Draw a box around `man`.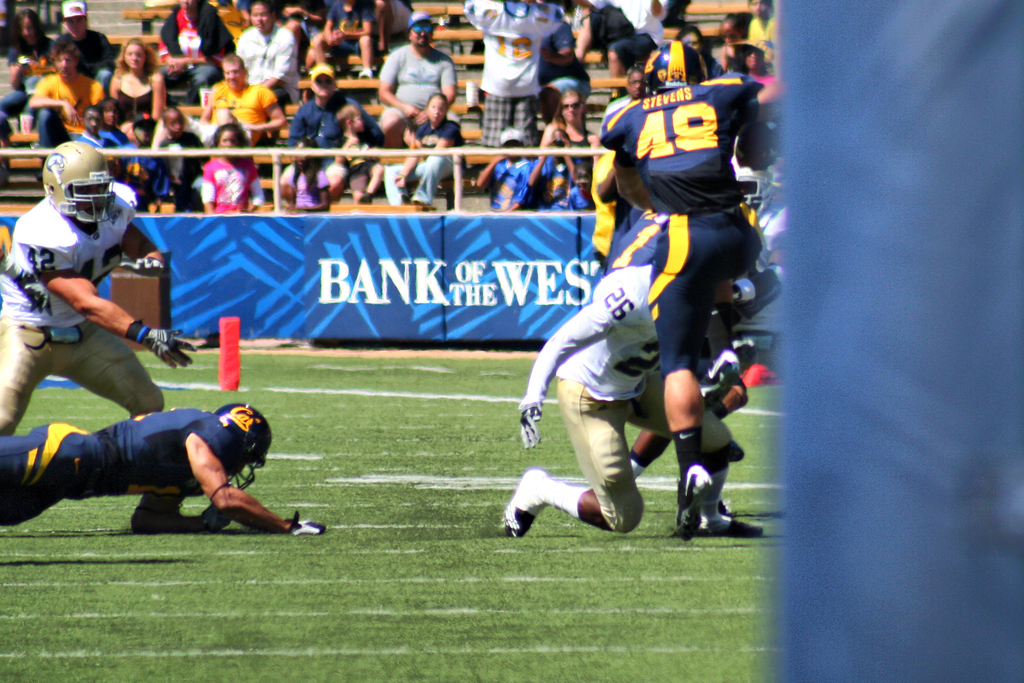
bbox=(26, 36, 99, 139).
